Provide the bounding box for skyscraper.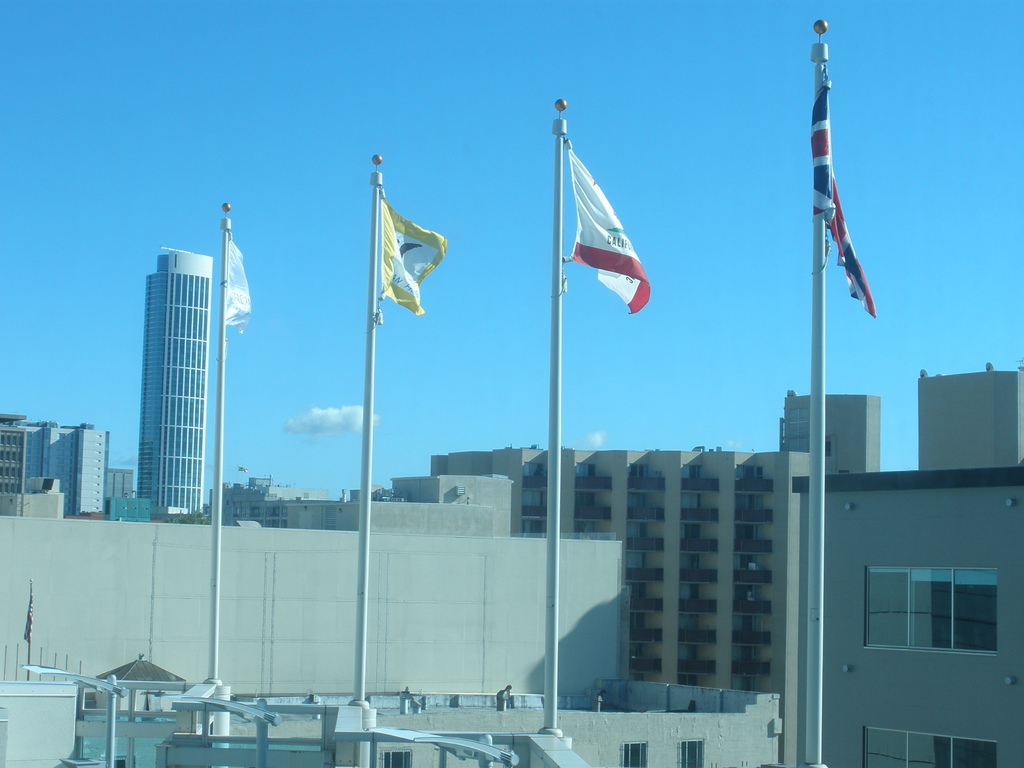
detection(131, 246, 211, 515).
